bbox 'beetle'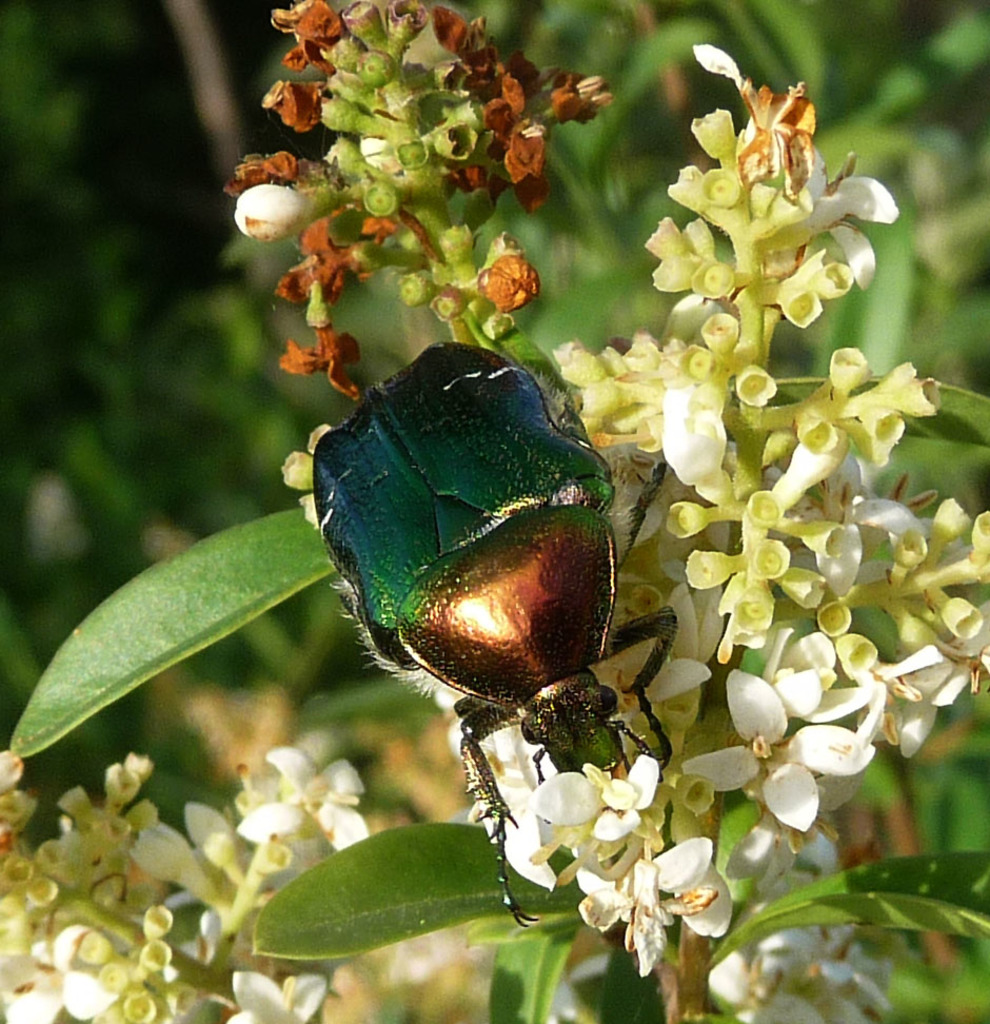
x1=298 y1=328 x2=722 y2=834
